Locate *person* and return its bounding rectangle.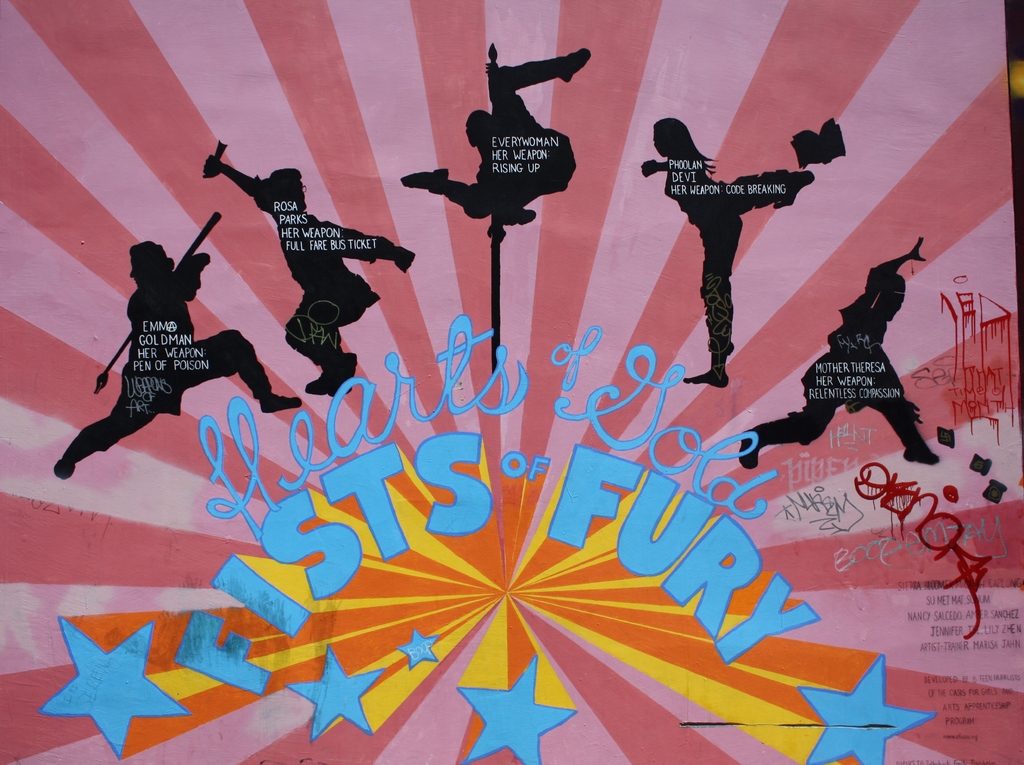
pyautogui.locateOnScreen(68, 201, 244, 499).
